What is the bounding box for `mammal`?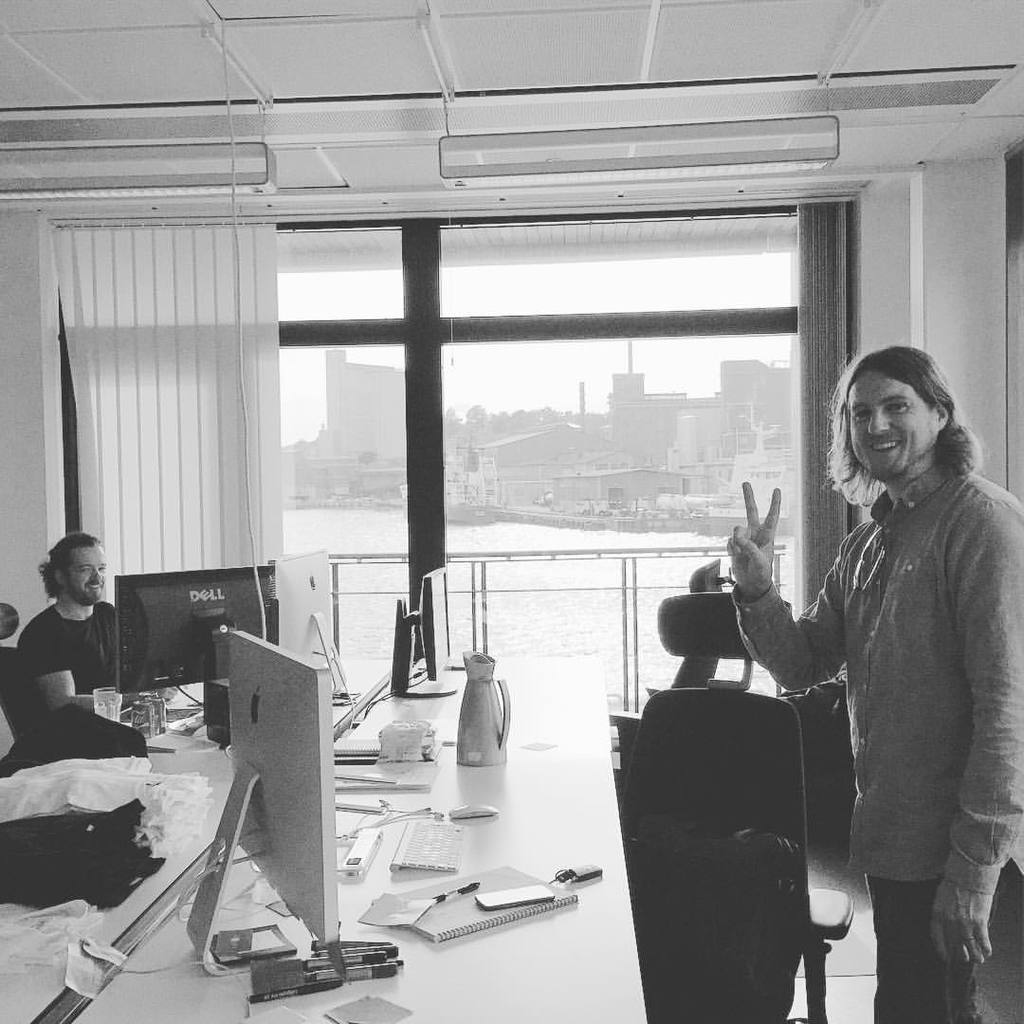
<region>16, 527, 180, 717</region>.
